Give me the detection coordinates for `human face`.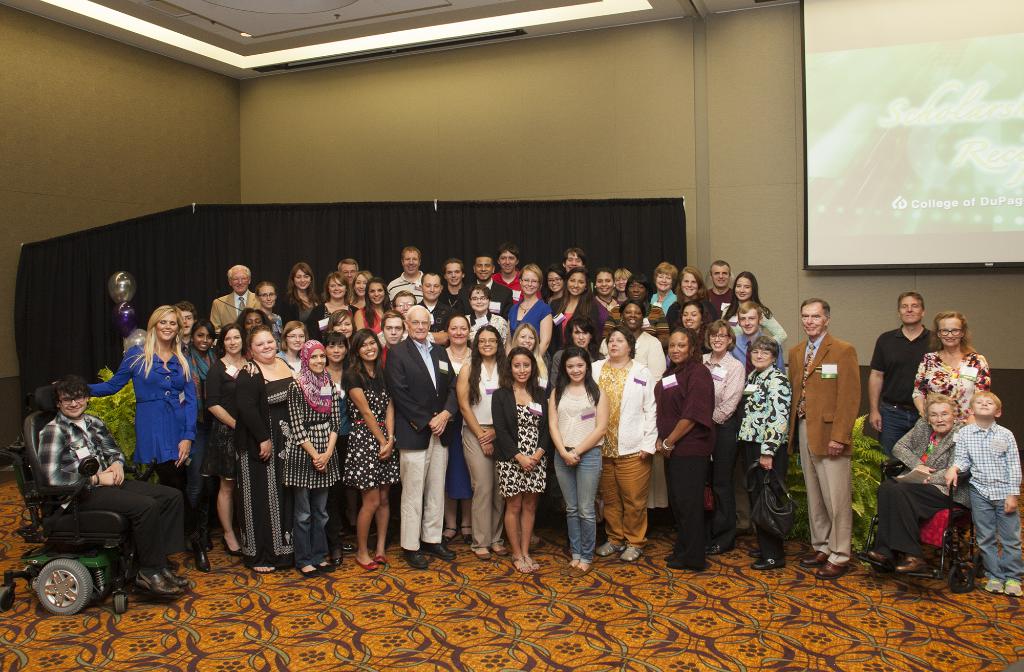
{"x1": 733, "y1": 278, "x2": 753, "y2": 301}.
